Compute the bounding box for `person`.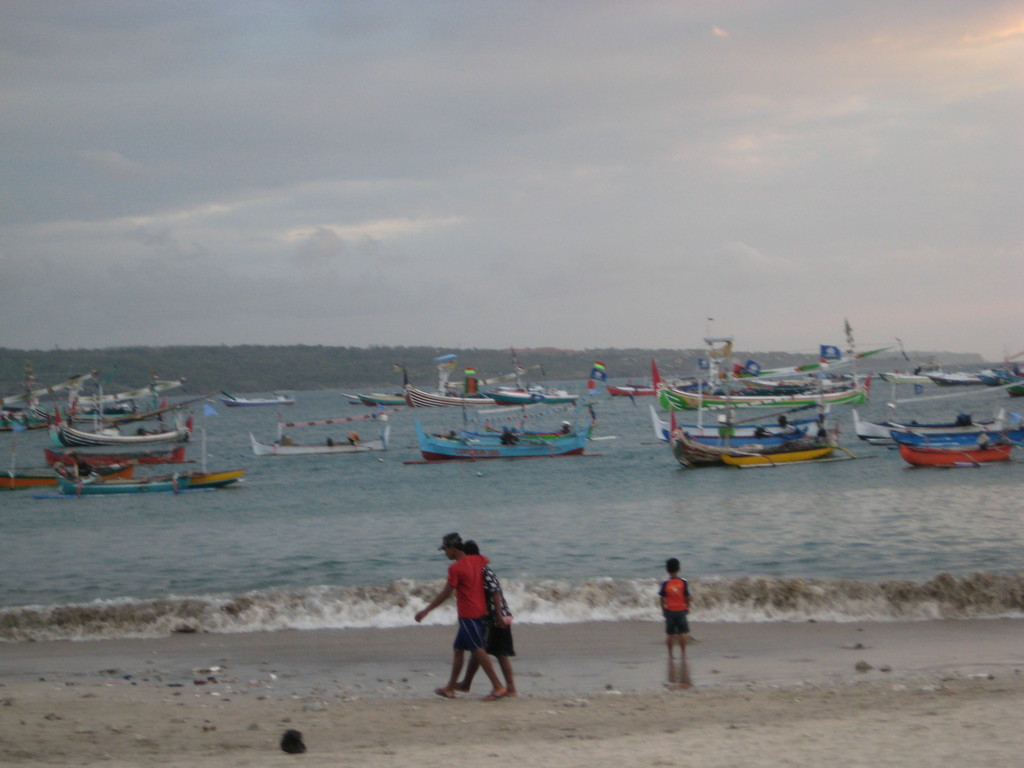
(416,527,518,694).
